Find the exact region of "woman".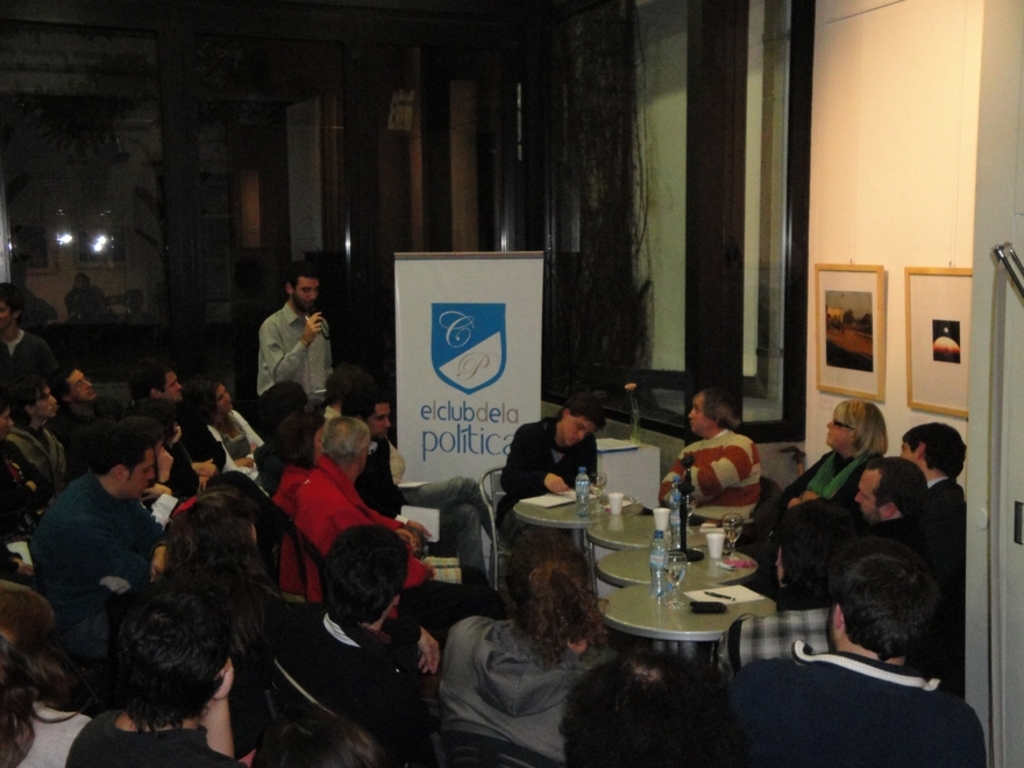
Exact region: (left=129, top=419, right=170, bottom=522).
